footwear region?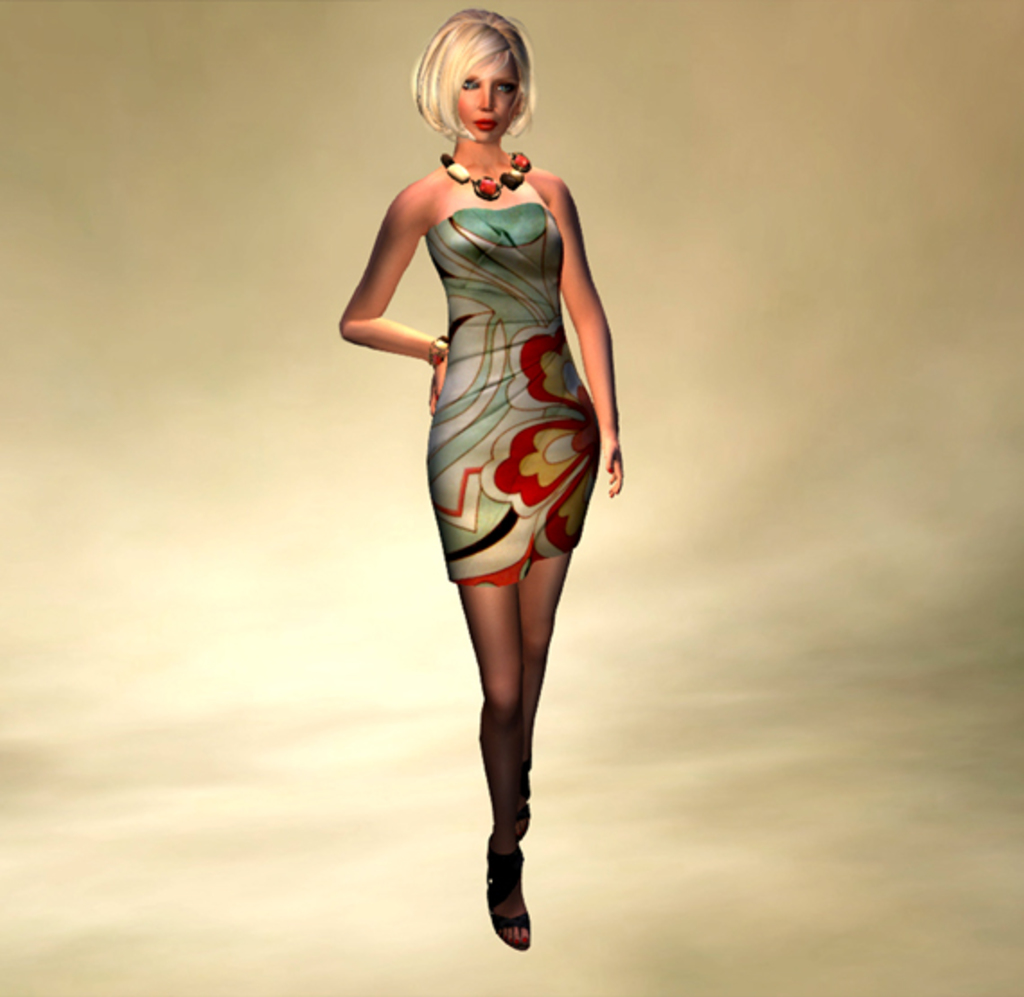
[467,834,546,966]
